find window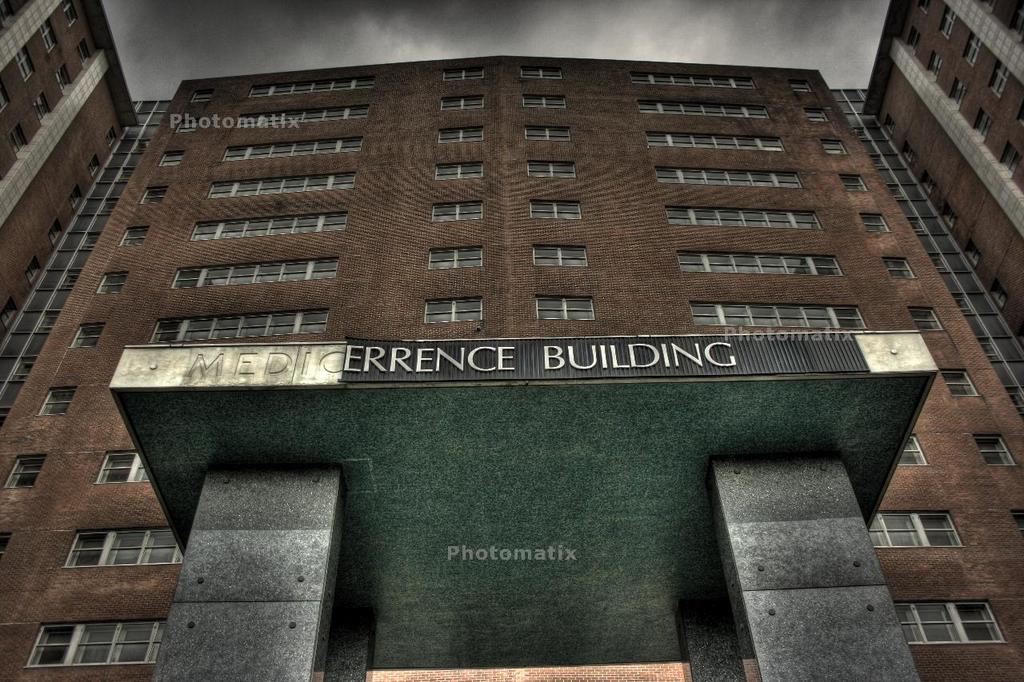
l=0, t=86, r=10, b=110
